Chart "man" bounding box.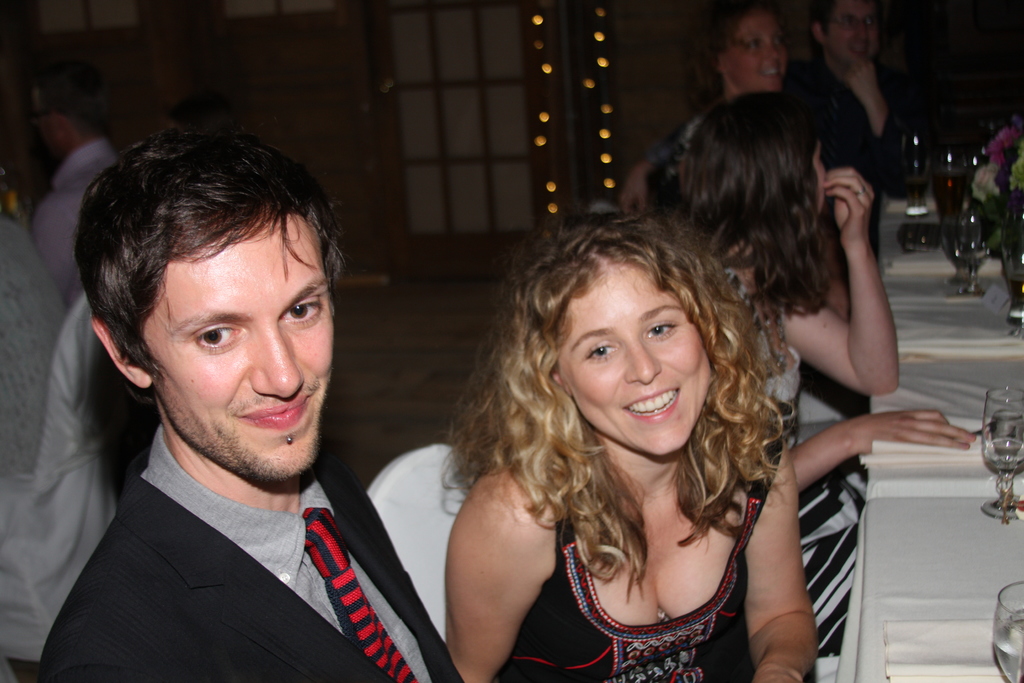
Charted: bbox=(792, 0, 910, 197).
